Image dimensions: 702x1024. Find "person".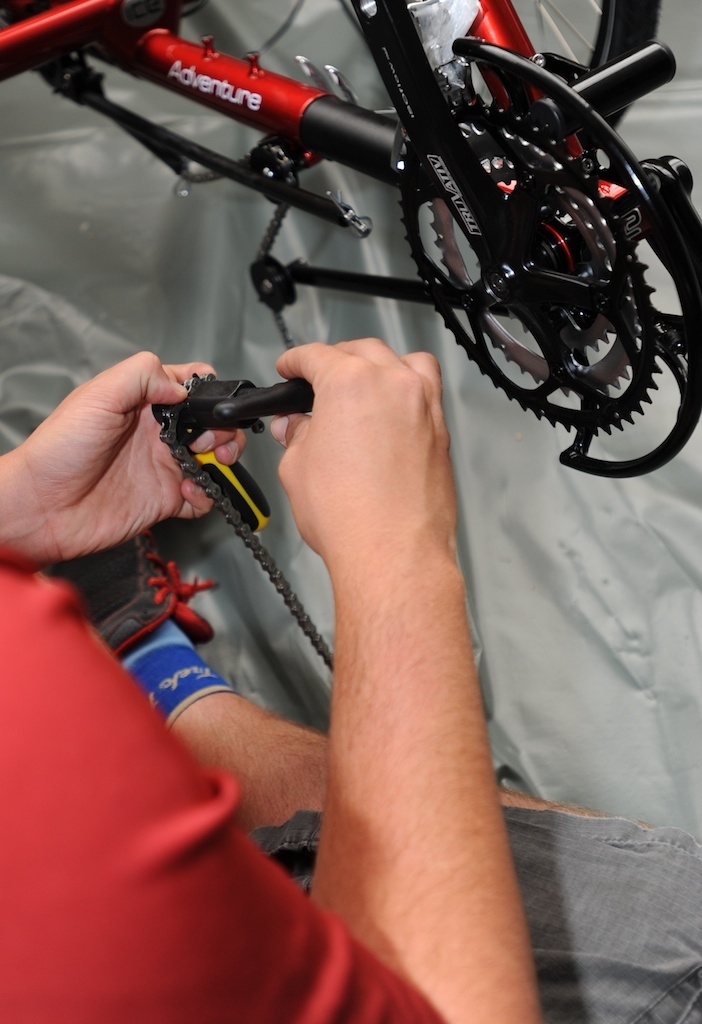
Rect(0, 334, 701, 1023).
